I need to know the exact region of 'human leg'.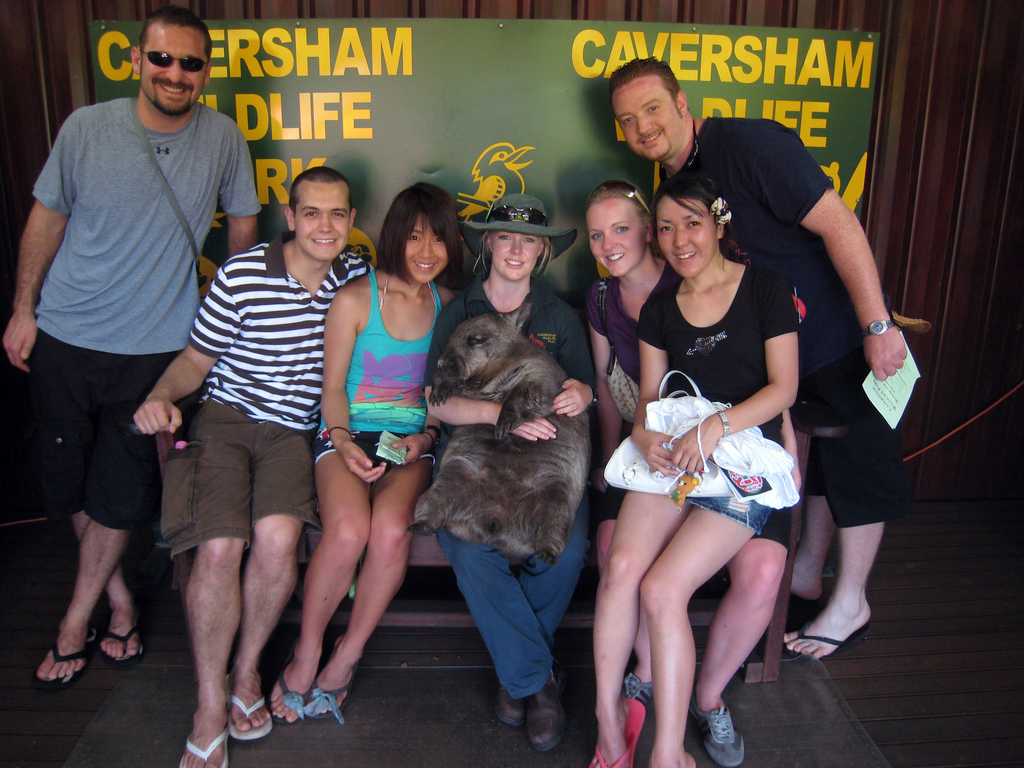
Region: <region>688, 508, 782, 766</region>.
